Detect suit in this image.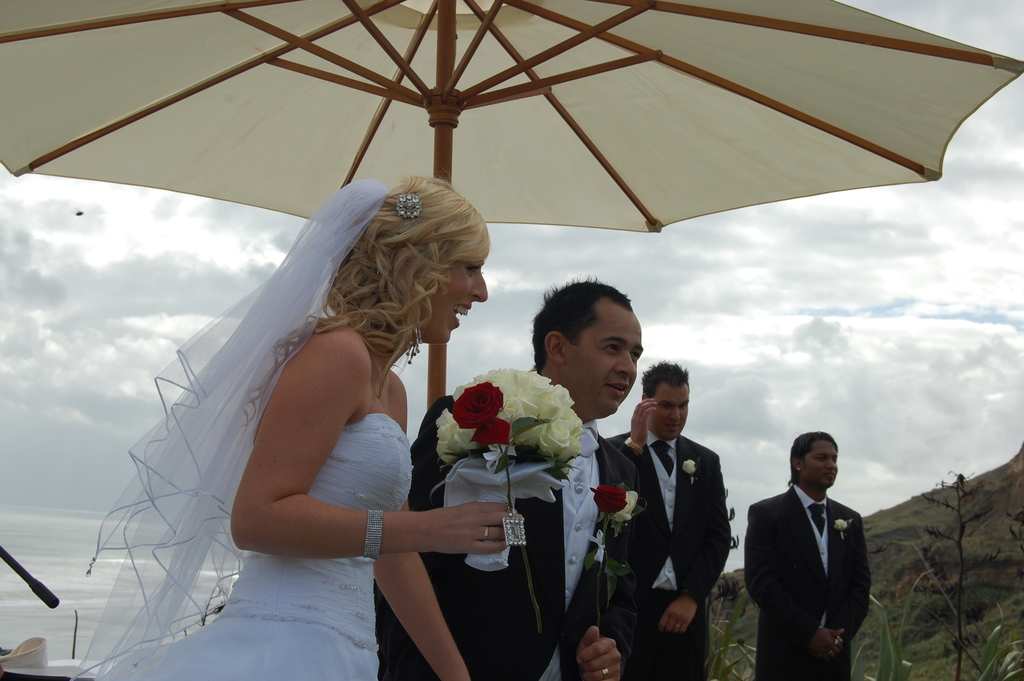
Detection: box(753, 447, 891, 666).
